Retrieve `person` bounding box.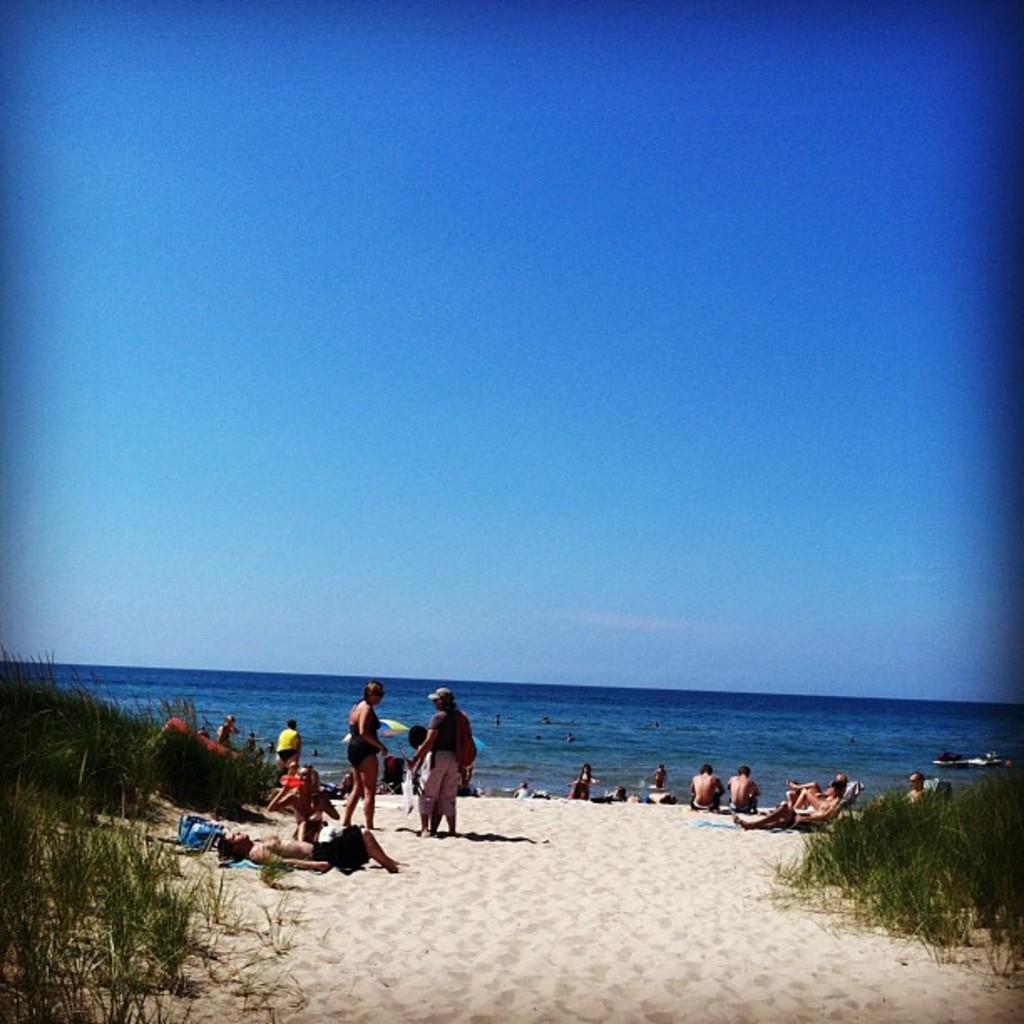
Bounding box: BBox(718, 766, 758, 806).
